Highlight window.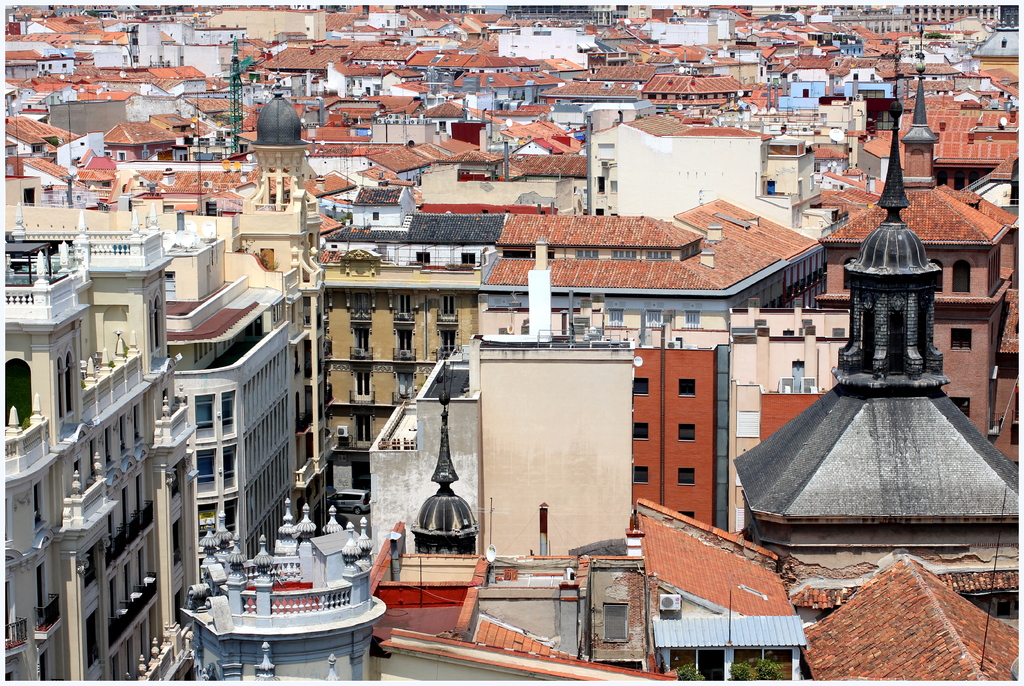
Highlighted region: rect(675, 374, 698, 392).
